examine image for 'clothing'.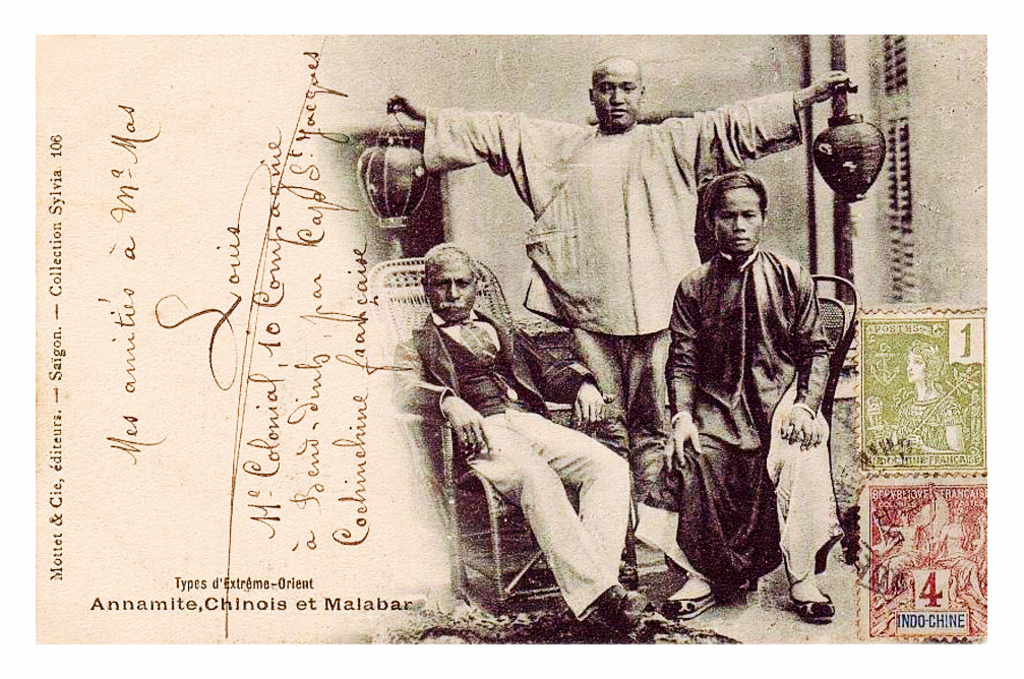
Examination result: (669, 246, 840, 594).
